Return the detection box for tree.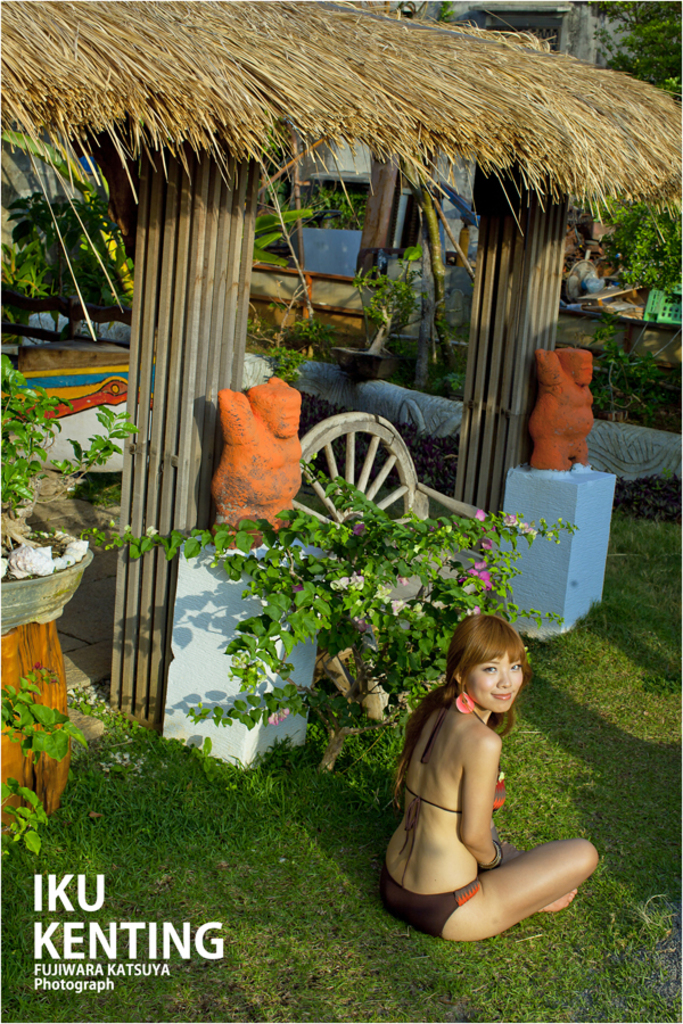
(x1=584, y1=0, x2=682, y2=316).
